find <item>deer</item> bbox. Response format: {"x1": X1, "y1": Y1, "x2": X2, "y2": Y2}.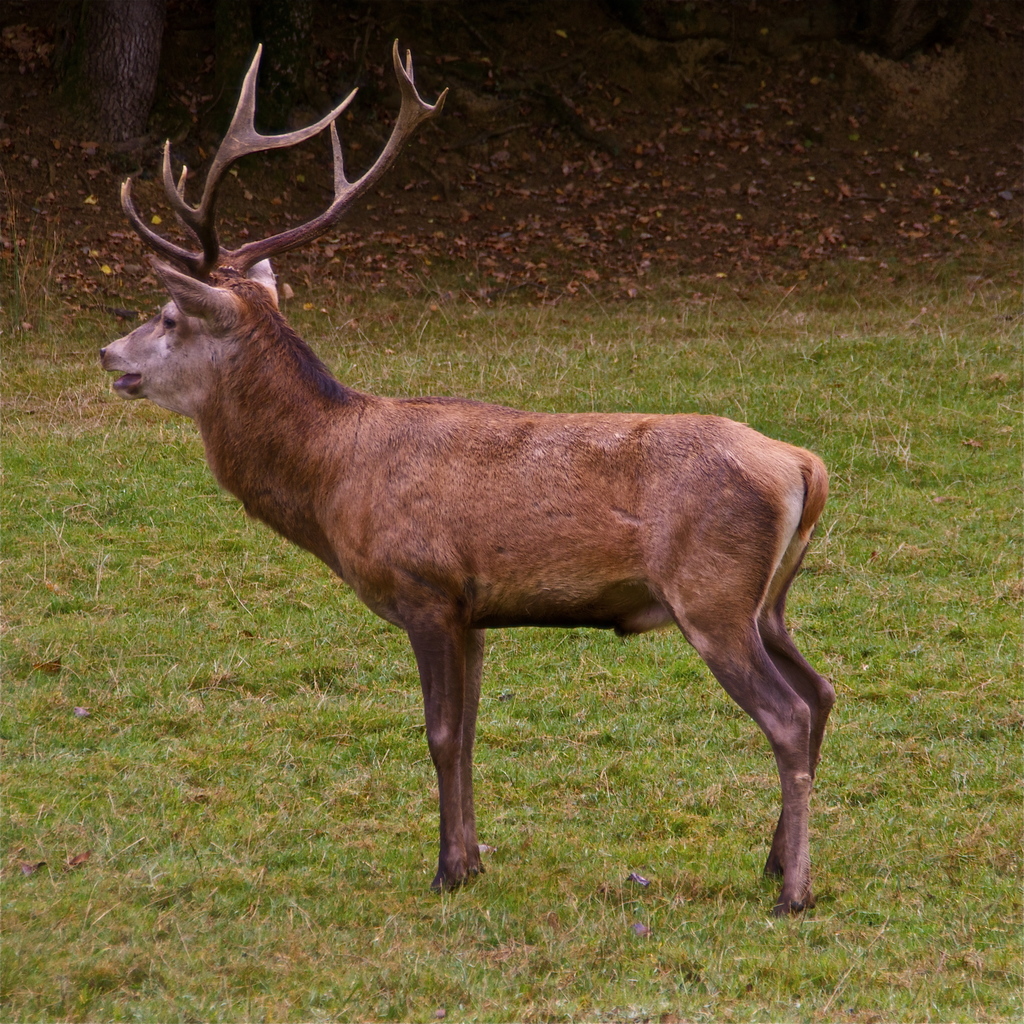
{"x1": 97, "y1": 33, "x2": 840, "y2": 914}.
